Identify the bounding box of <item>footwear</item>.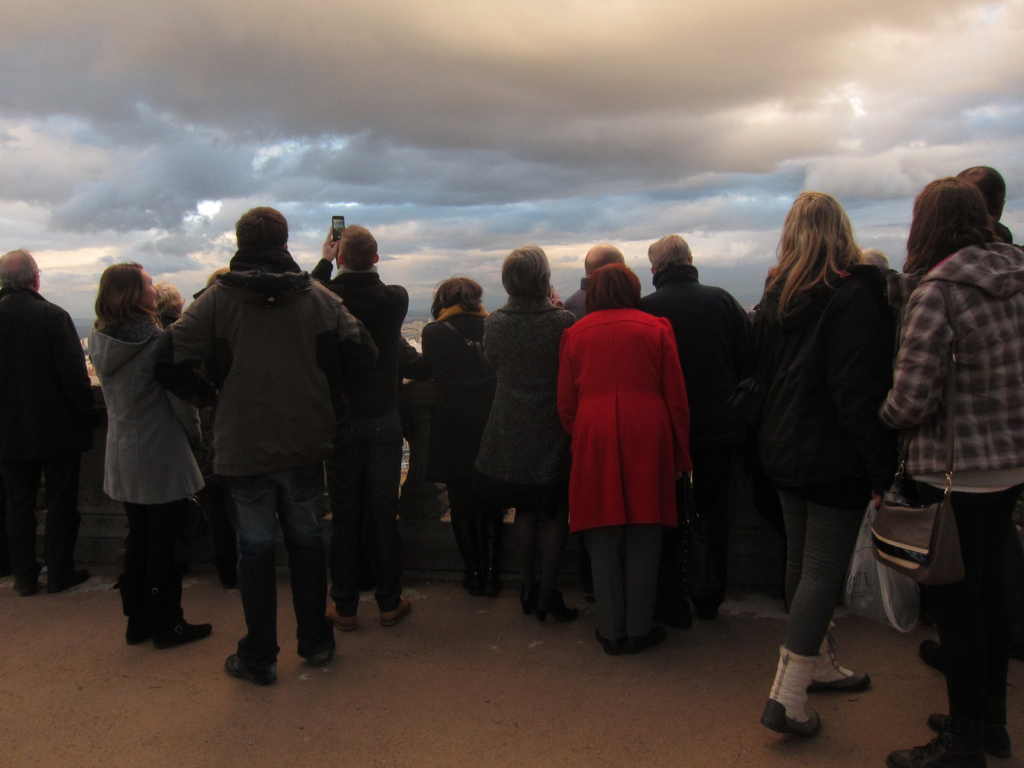
bbox=(536, 591, 580, 626).
